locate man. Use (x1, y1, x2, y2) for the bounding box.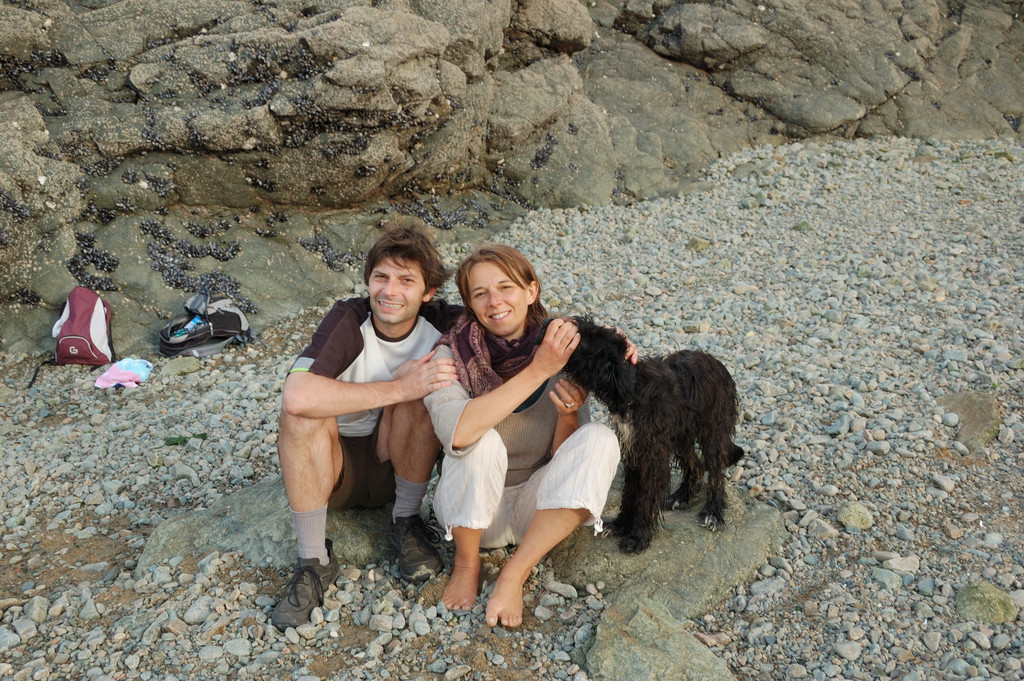
(270, 222, 638, 632).
